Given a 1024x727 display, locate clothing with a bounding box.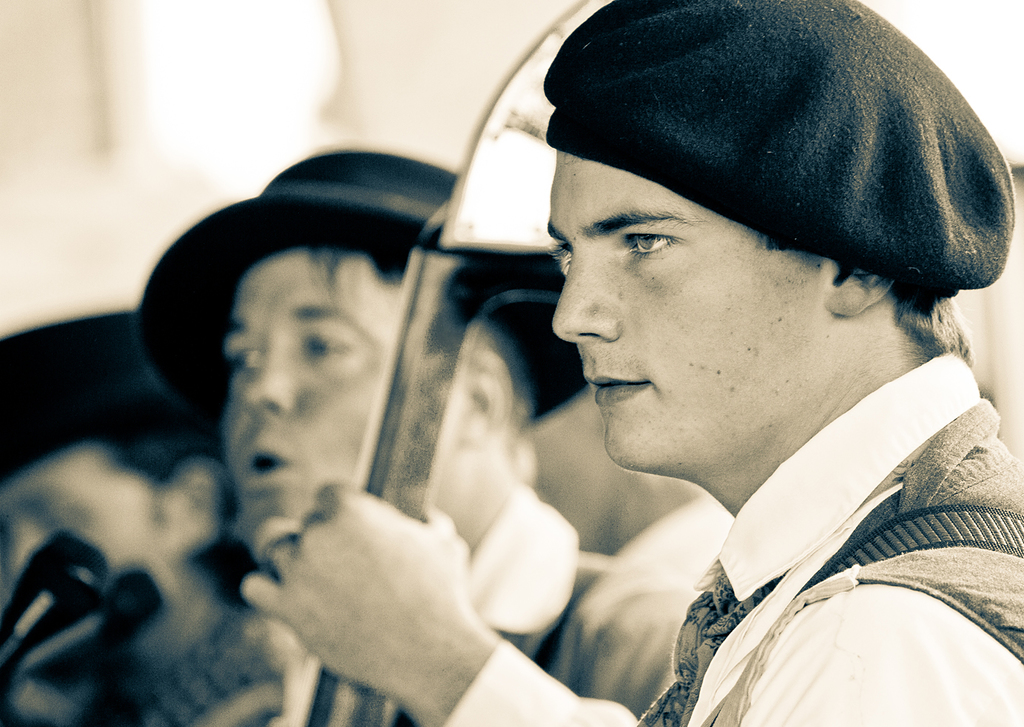
Located: box=[439, 353, 1023, 726].
